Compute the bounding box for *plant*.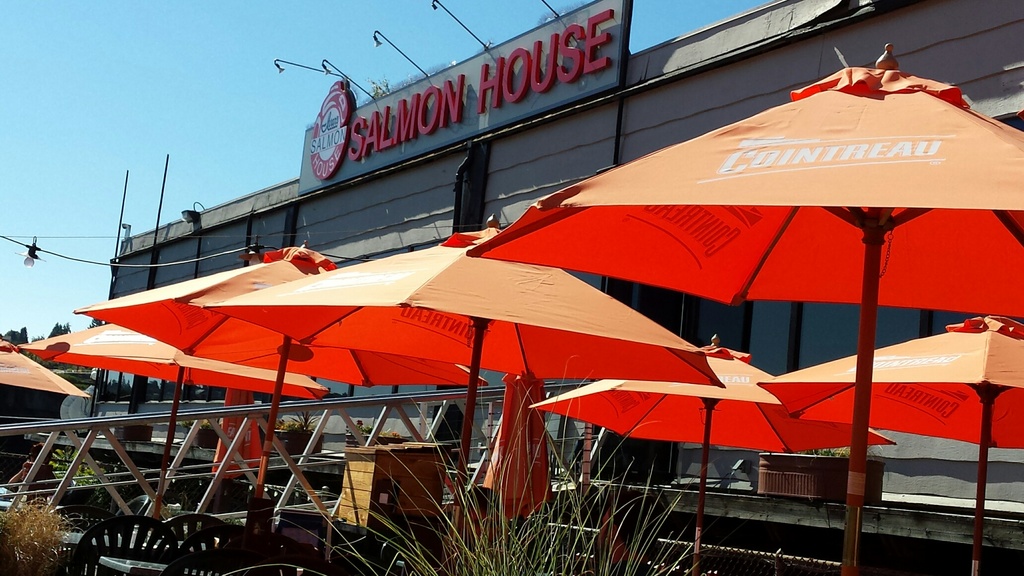
locate(45, 443, 103, 487).
